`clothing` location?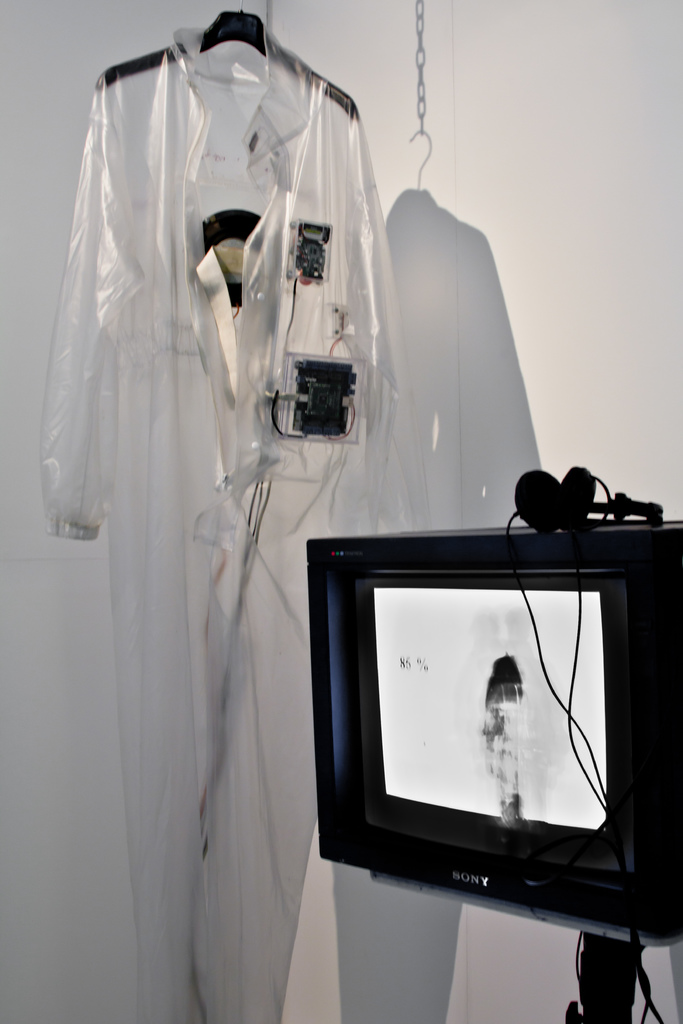
<region>29, 7, 421, 1023</region>
